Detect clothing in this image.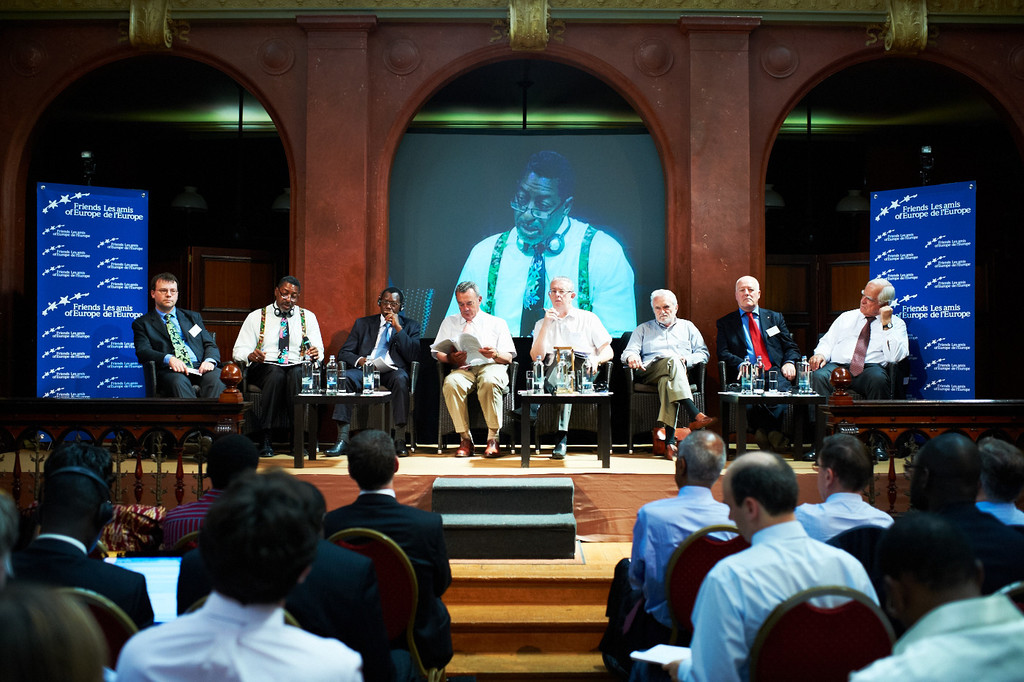
Detection: (left=316, top=490, right=460, bottom=664).
